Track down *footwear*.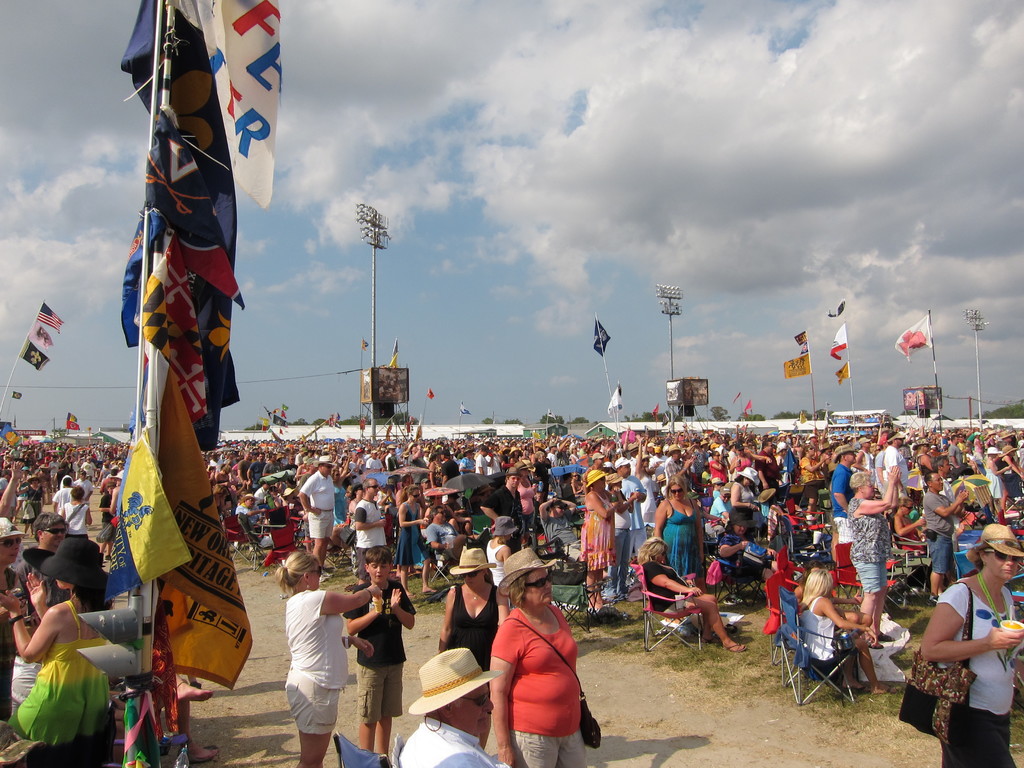
Tracked to BBox(889, 688, 898, 694).
